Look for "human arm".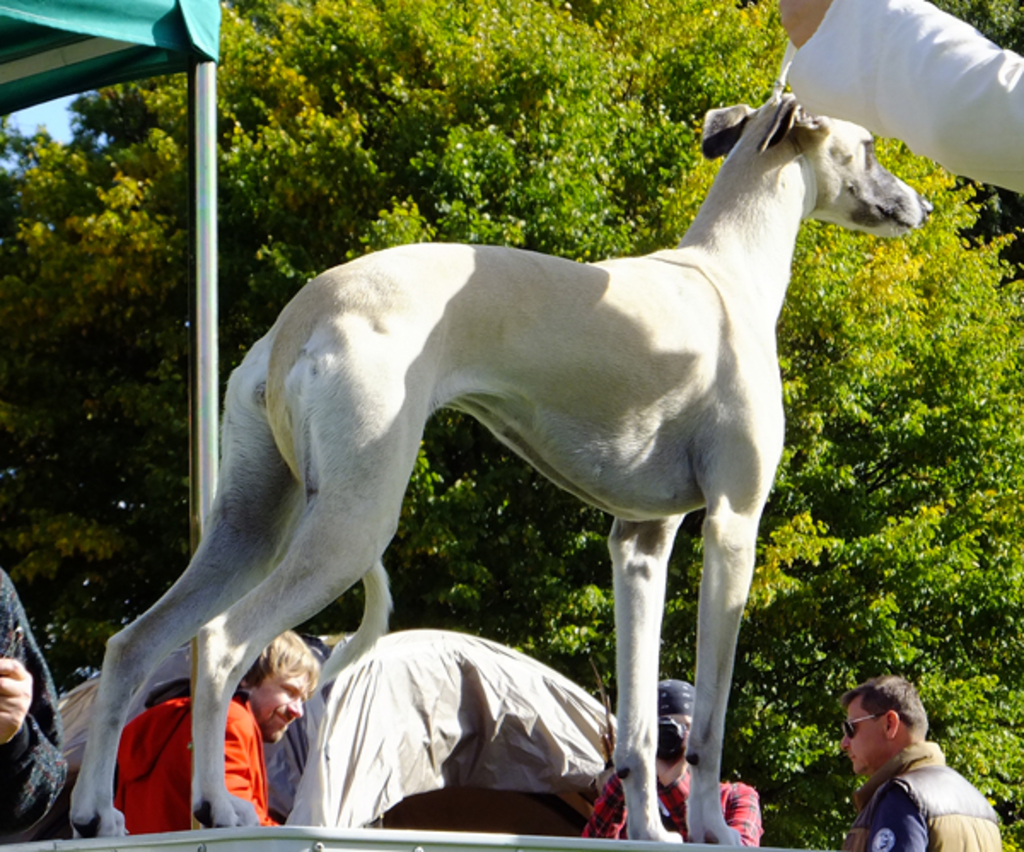
Found: l=870, t=780, r=930, b=850.
